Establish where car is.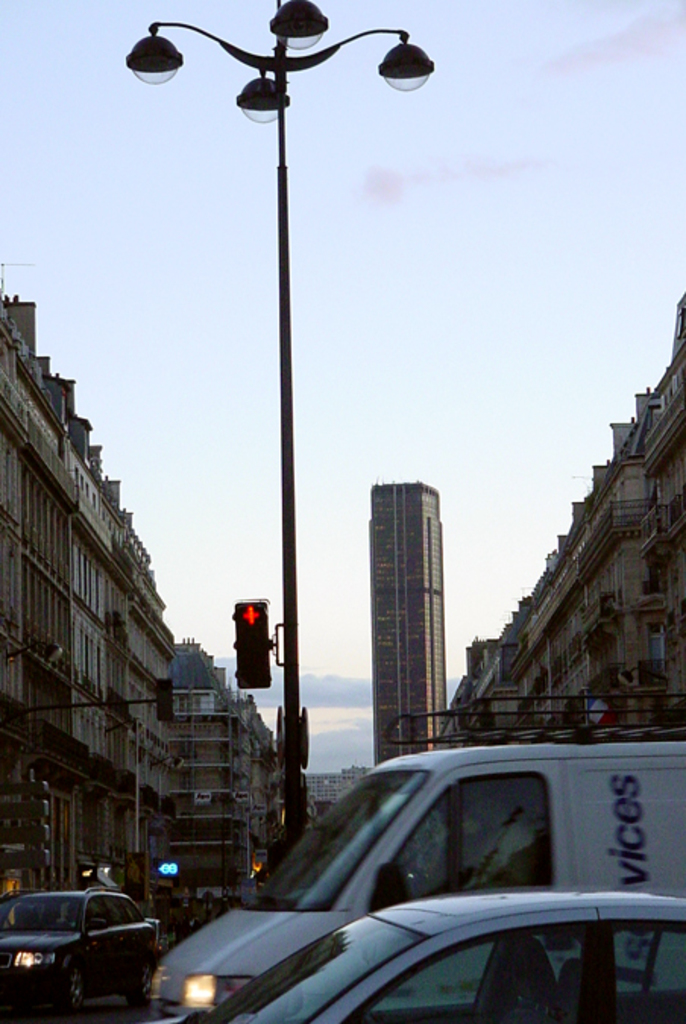
Established at (0,884,158,1018).
